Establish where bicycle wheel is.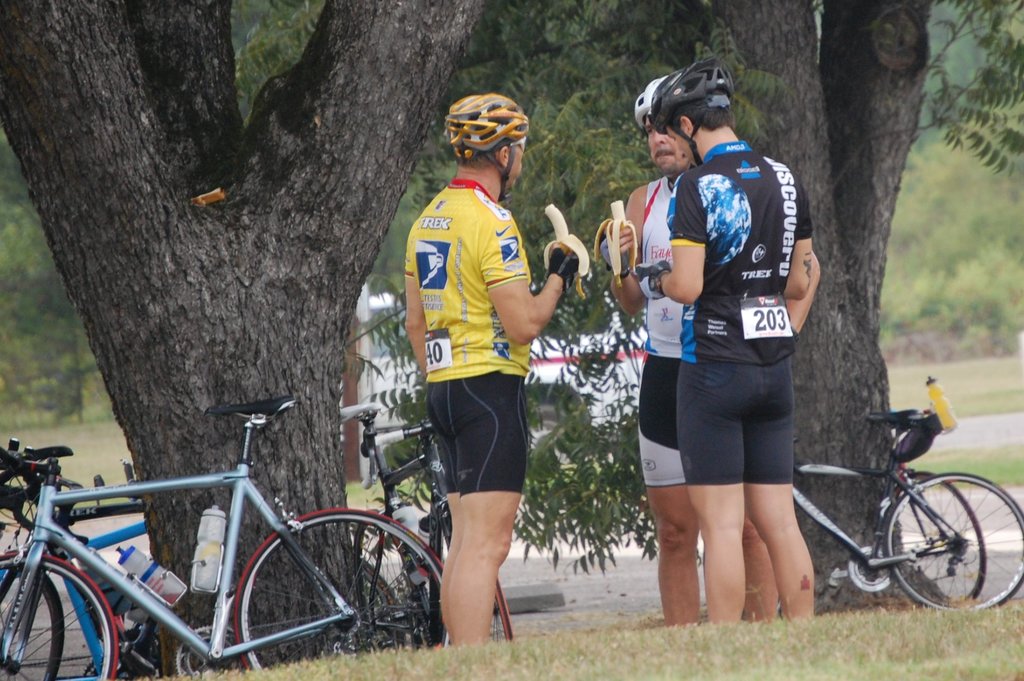
Established at 1 557 58 680.
